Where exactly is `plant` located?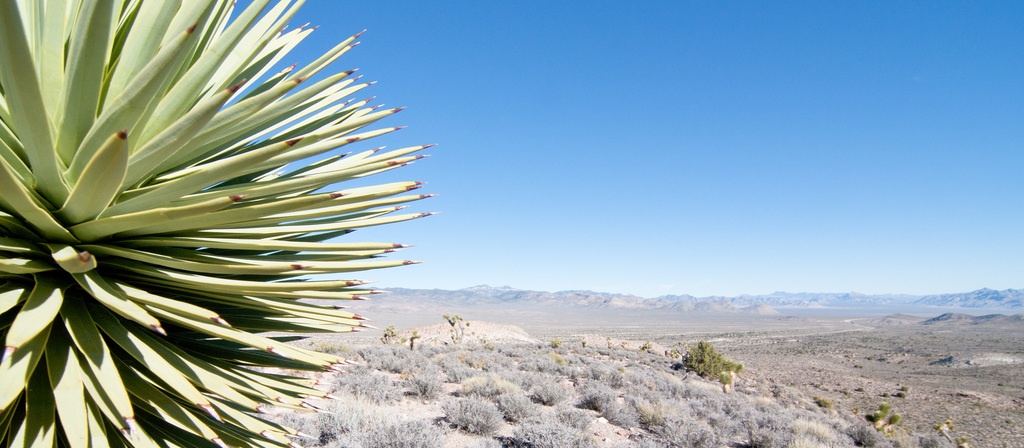
Its bounding box is bbox=(446, 311, 469, 346).
